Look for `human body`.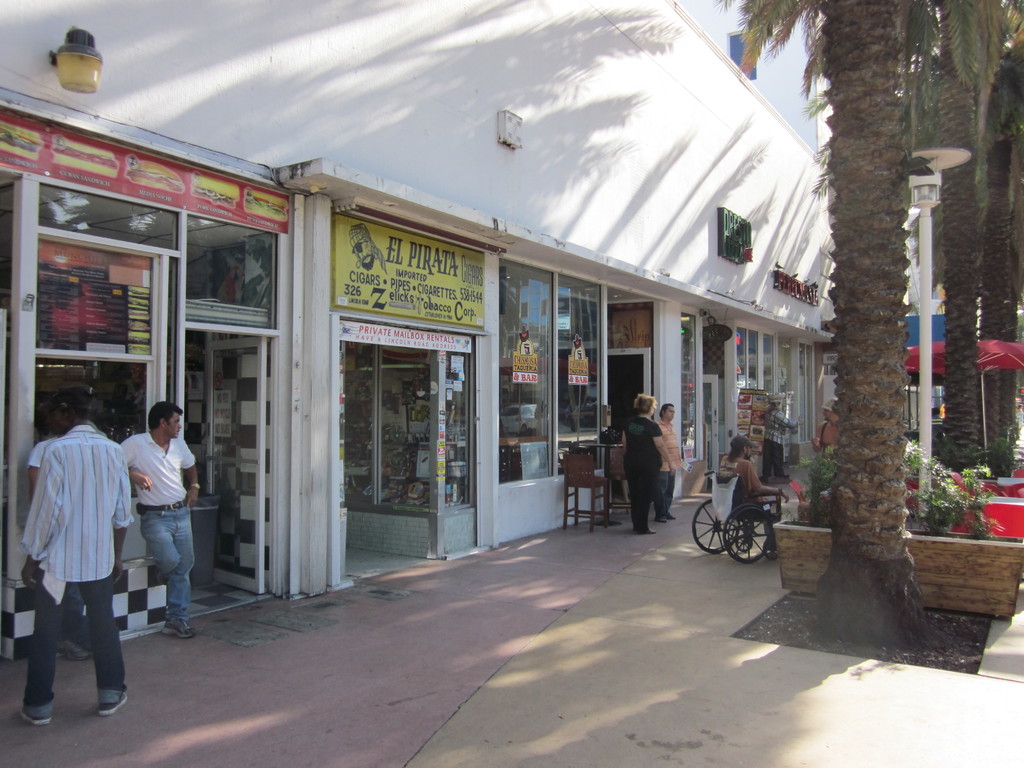
Found: Rect(720, 457, 794, 553).
